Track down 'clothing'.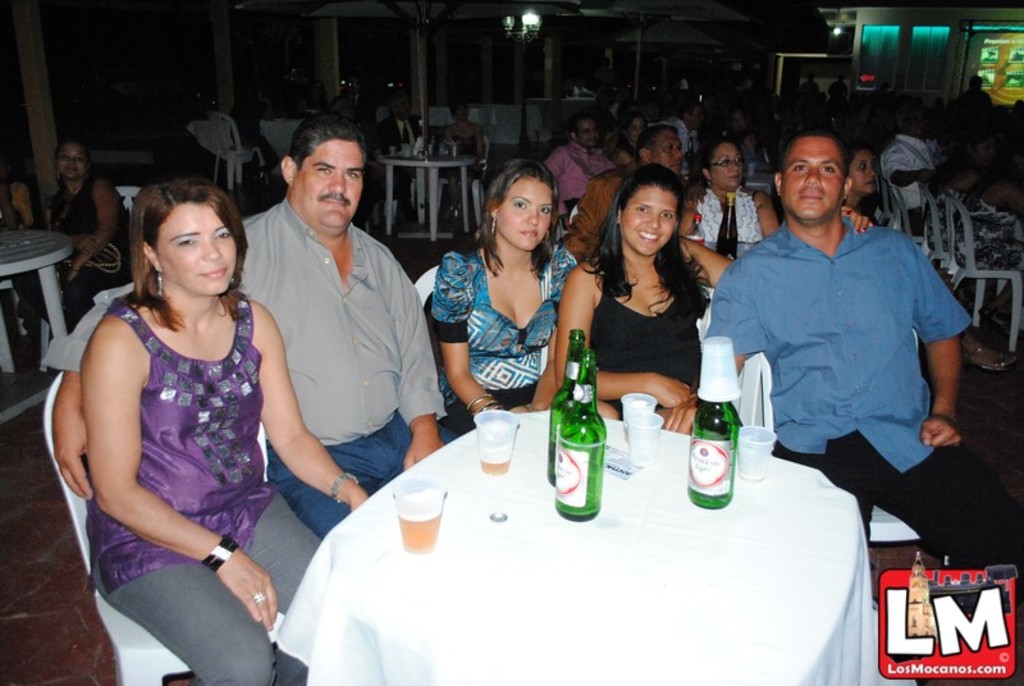
Tracked to box=[422, 232, 581, 416].
